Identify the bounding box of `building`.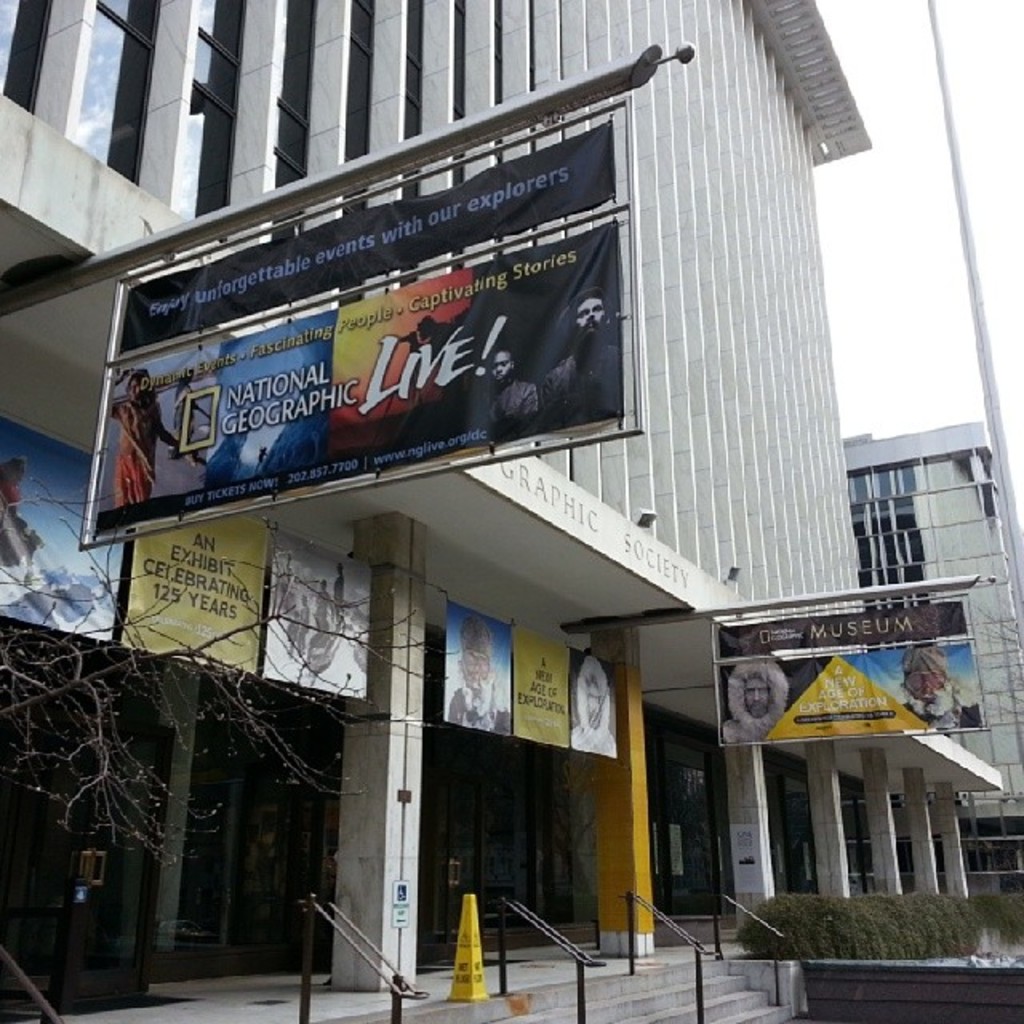
<box>0,0,1005,1022</box>.
